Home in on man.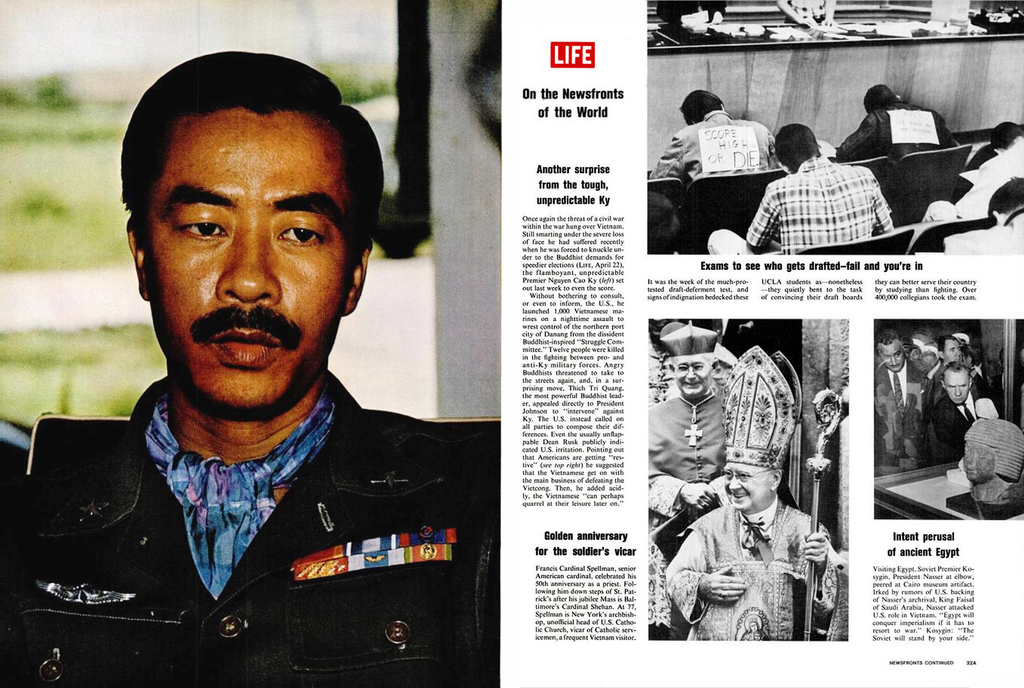
Homed in at 931, 337, 961, 383.
